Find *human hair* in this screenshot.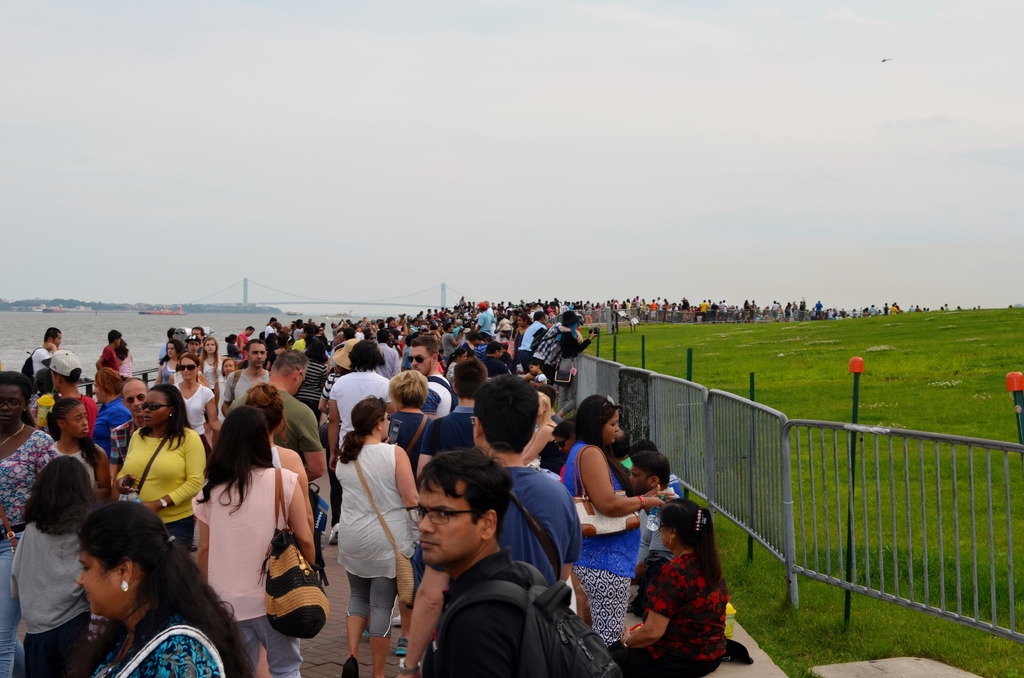
The bounding box for *human hair* is {"left": 0, "top": 365, "right": 31, "bottom": 404}.
